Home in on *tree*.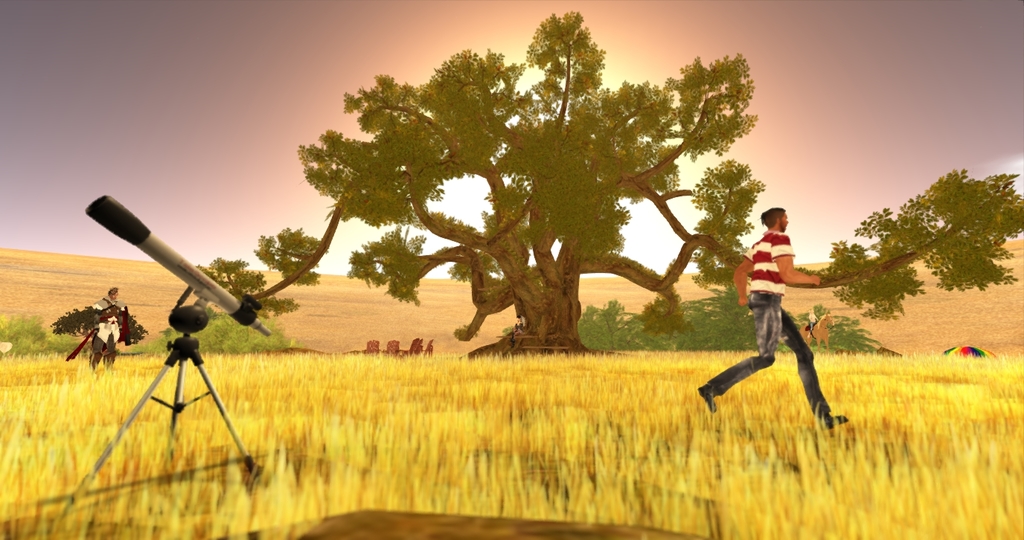
Homed in at x1=193 y1=11 x2=1023 y2=355.
